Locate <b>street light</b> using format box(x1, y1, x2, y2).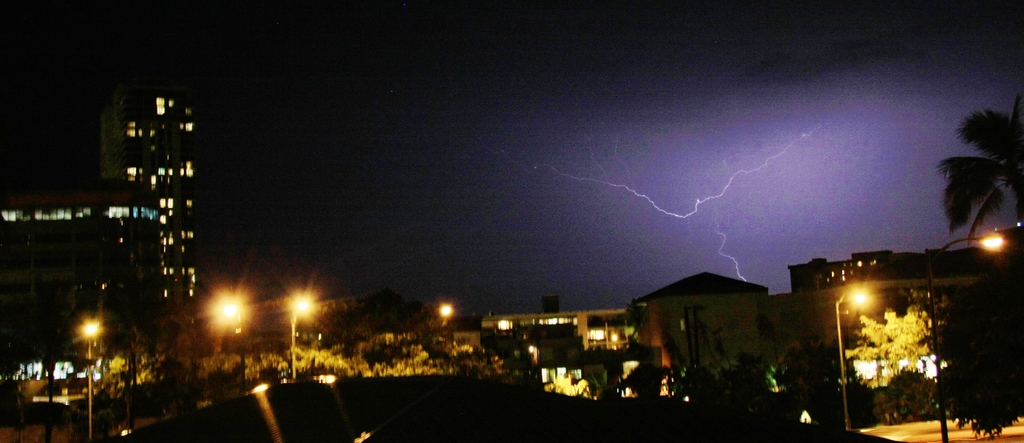
box(210, 281, 246, 369).
